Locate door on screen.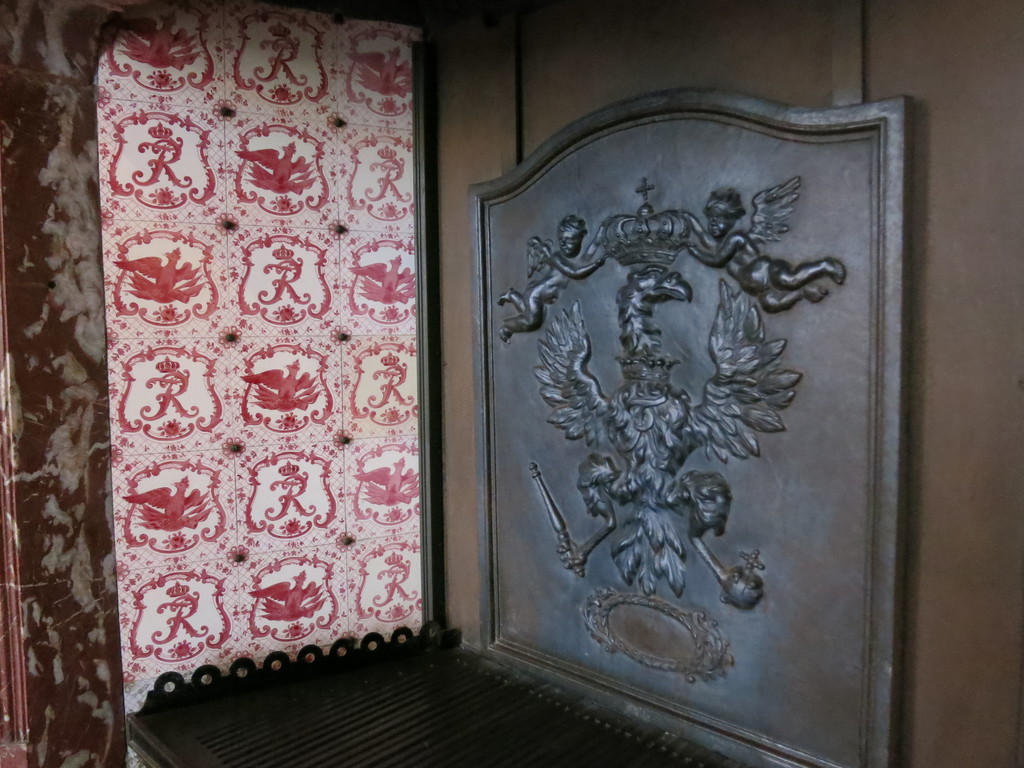
On screen at Rect(97, 2, 430, 741).
